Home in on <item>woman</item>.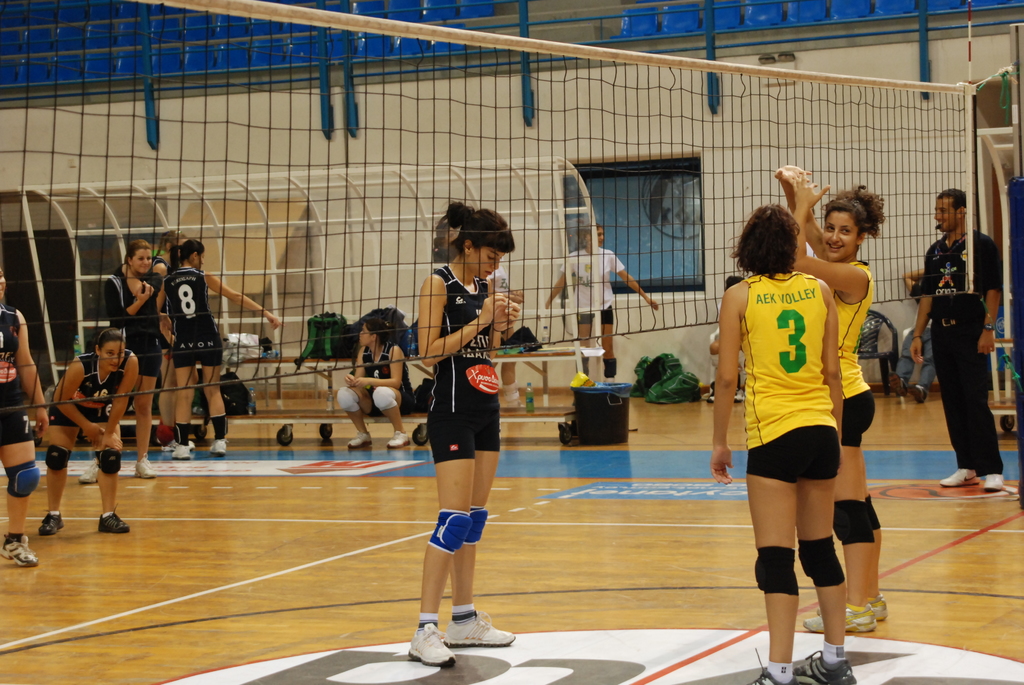
Homed in at (406, 198, 515, 670).
